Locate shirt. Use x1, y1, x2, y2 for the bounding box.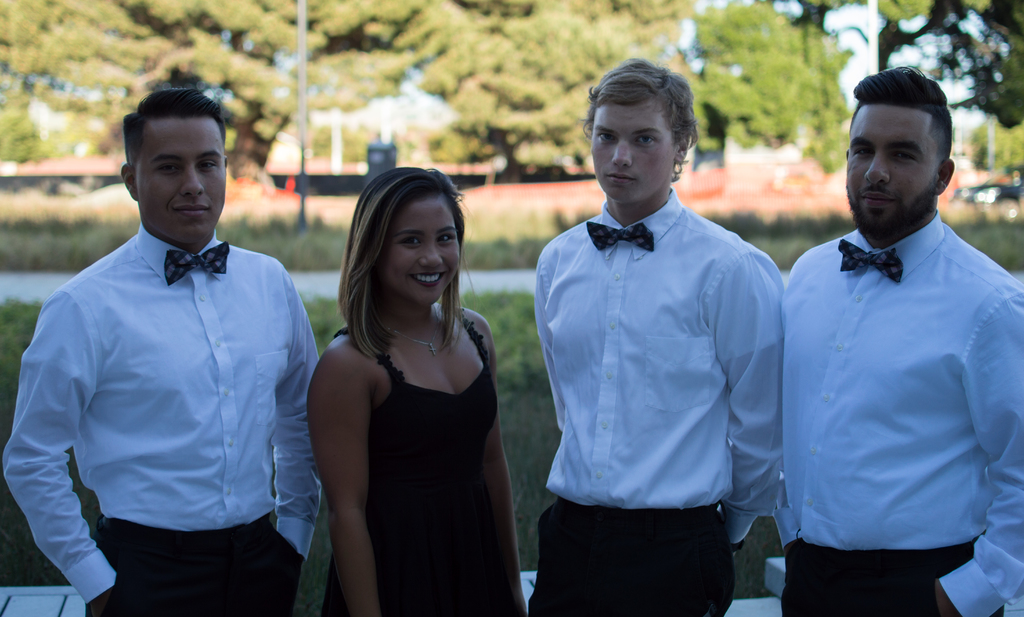
531, 189, 783, 547.
